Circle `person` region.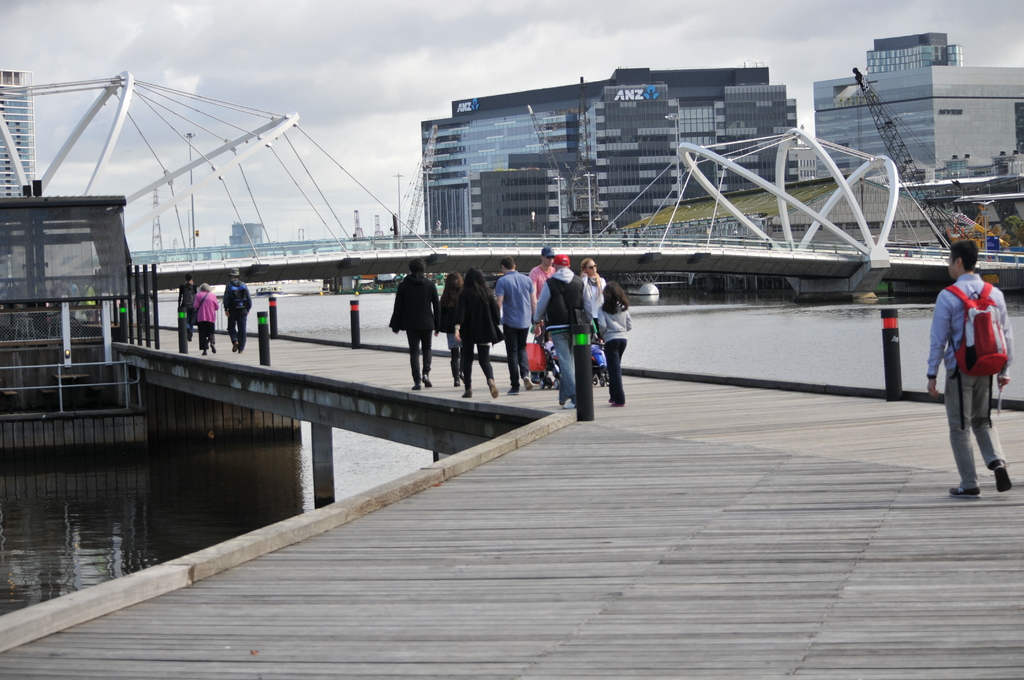
Region: select_region(493, 259, 538, 396).
